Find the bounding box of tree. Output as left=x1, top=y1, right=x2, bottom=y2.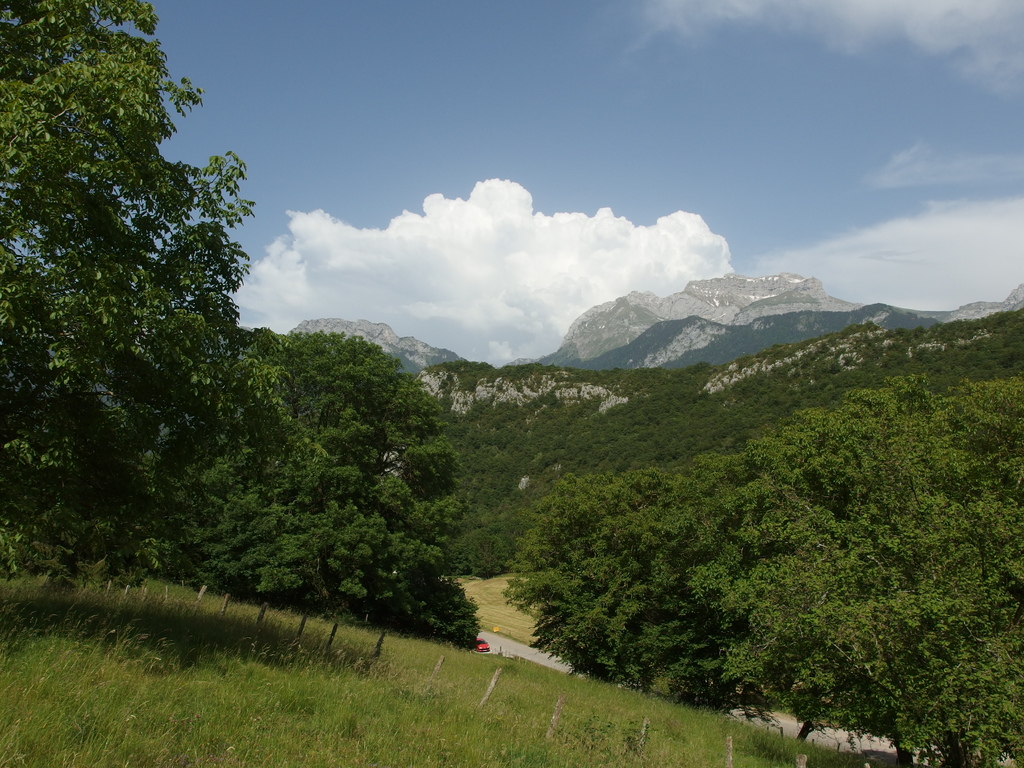
left=499, top=451, right=806, bottom=716.
